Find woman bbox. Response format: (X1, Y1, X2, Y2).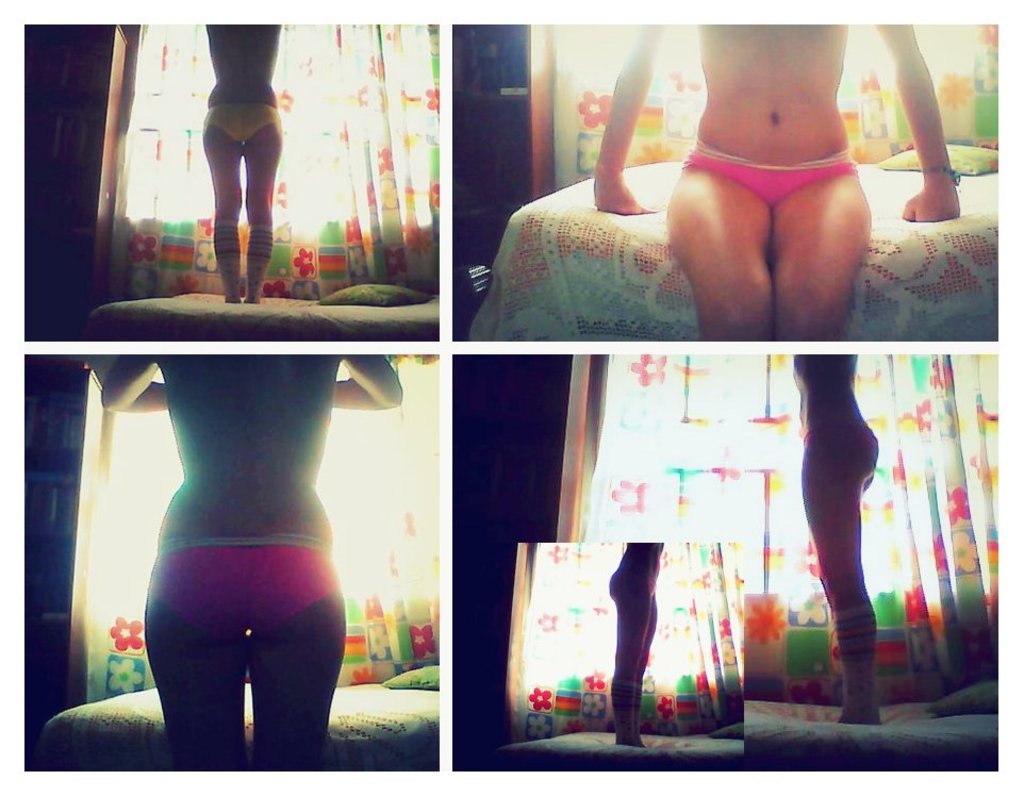
(96, 350, 408, 775).
